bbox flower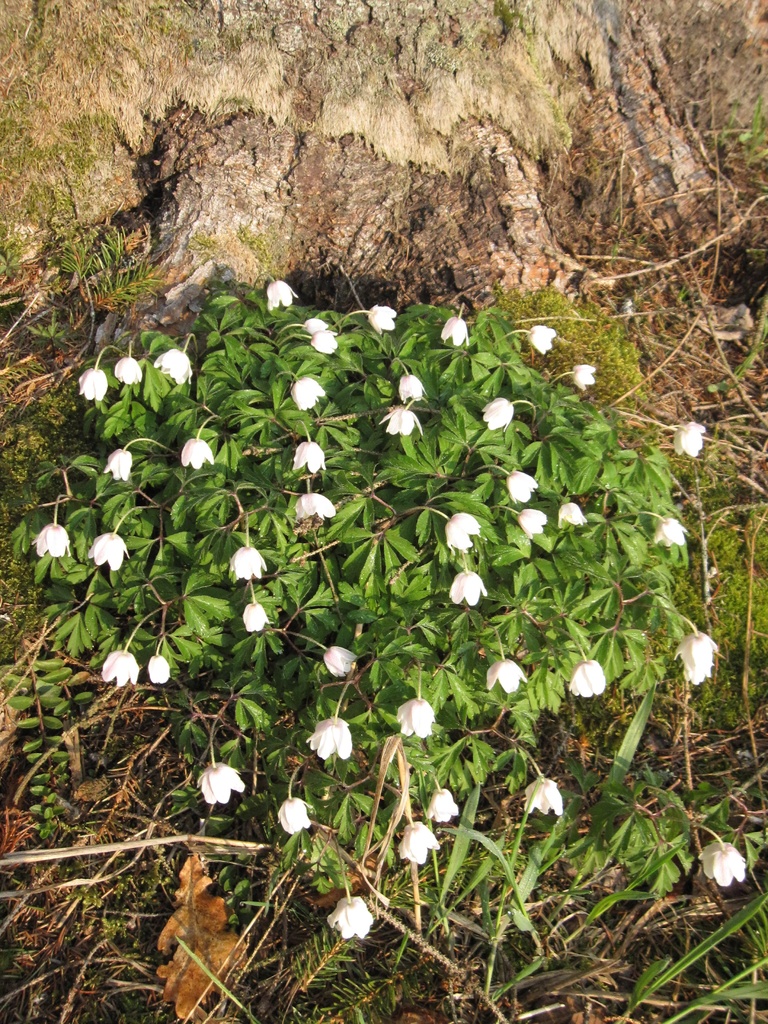
291,438,330,476
